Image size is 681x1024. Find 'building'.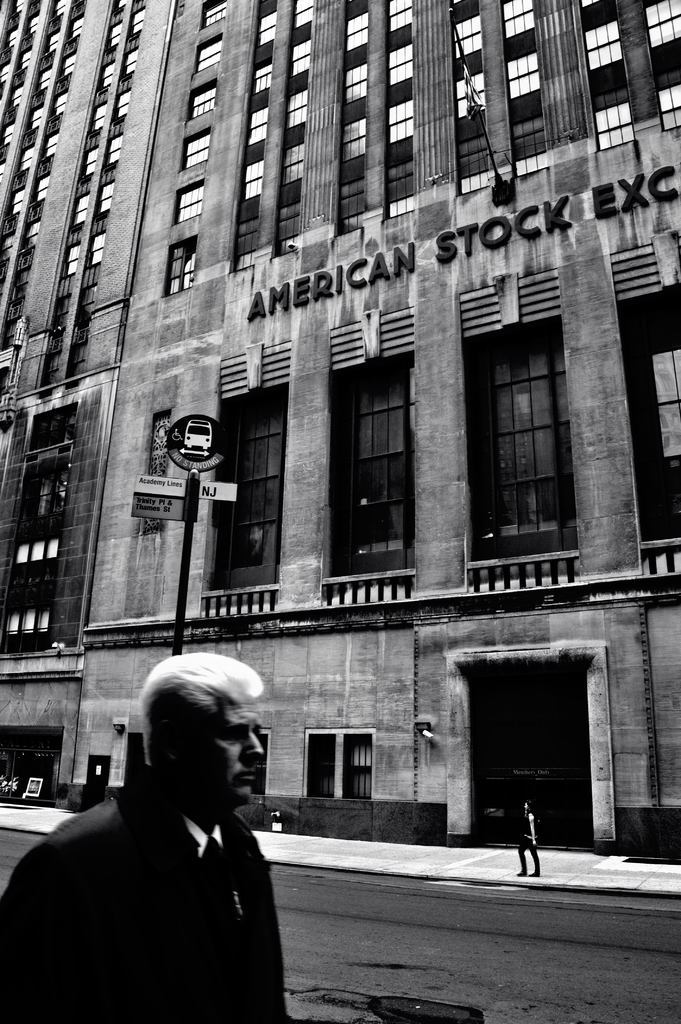
0/0/680/867.
